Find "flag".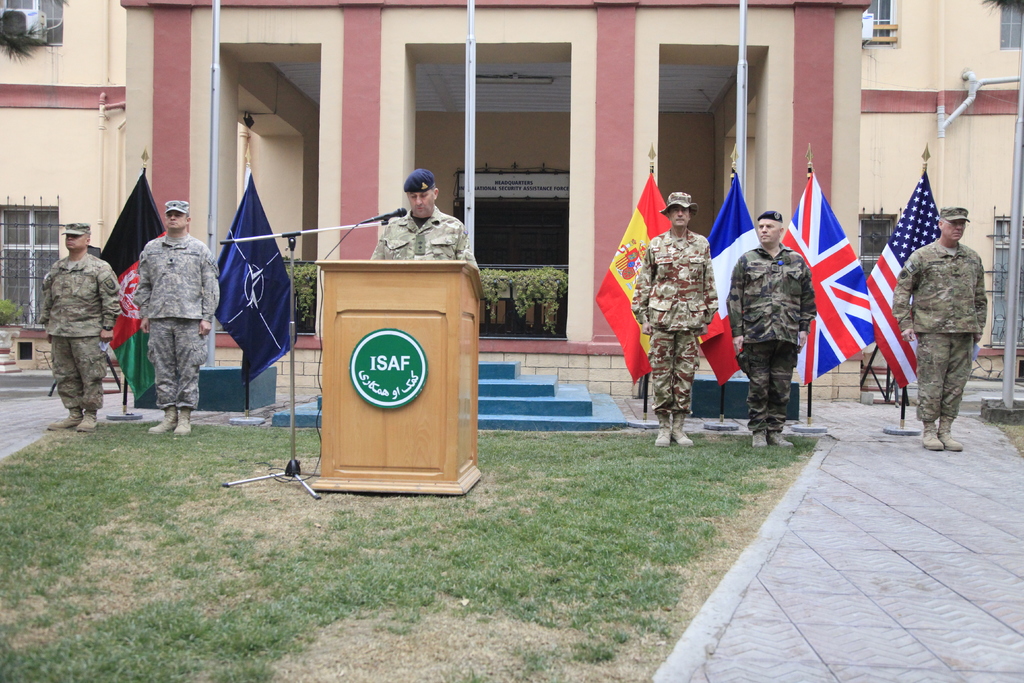
crop(780, 164, 877, 395).
